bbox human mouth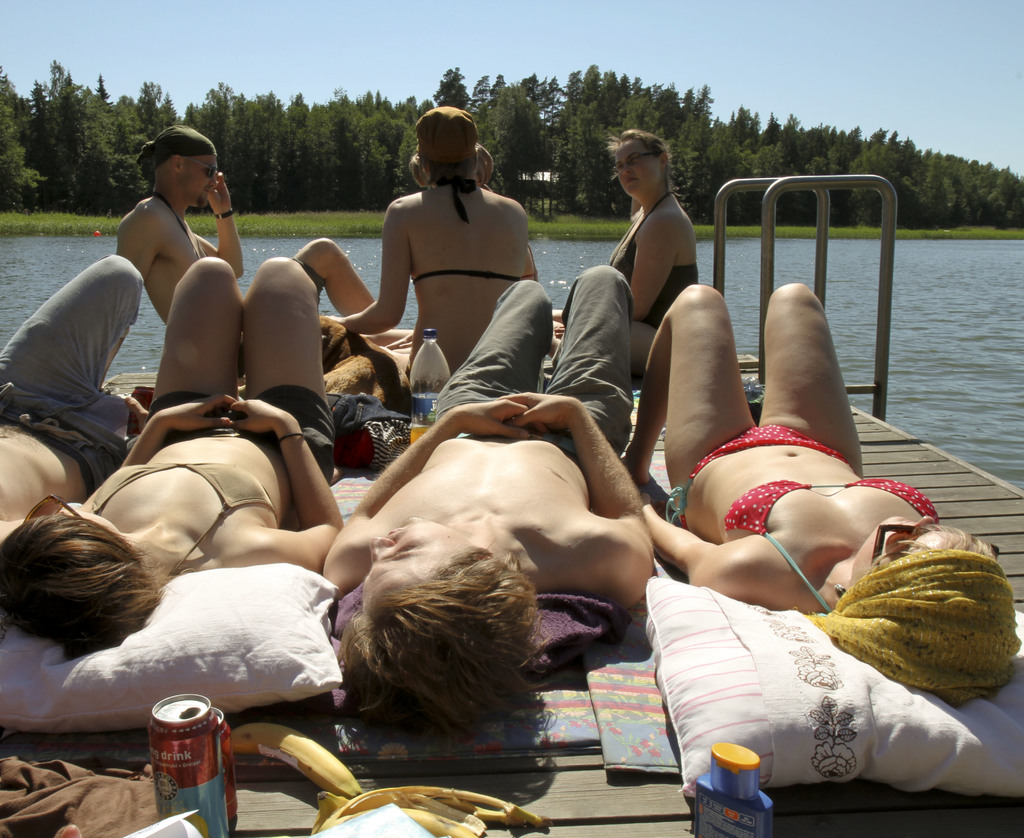
box(623, 176, 639, 185)
